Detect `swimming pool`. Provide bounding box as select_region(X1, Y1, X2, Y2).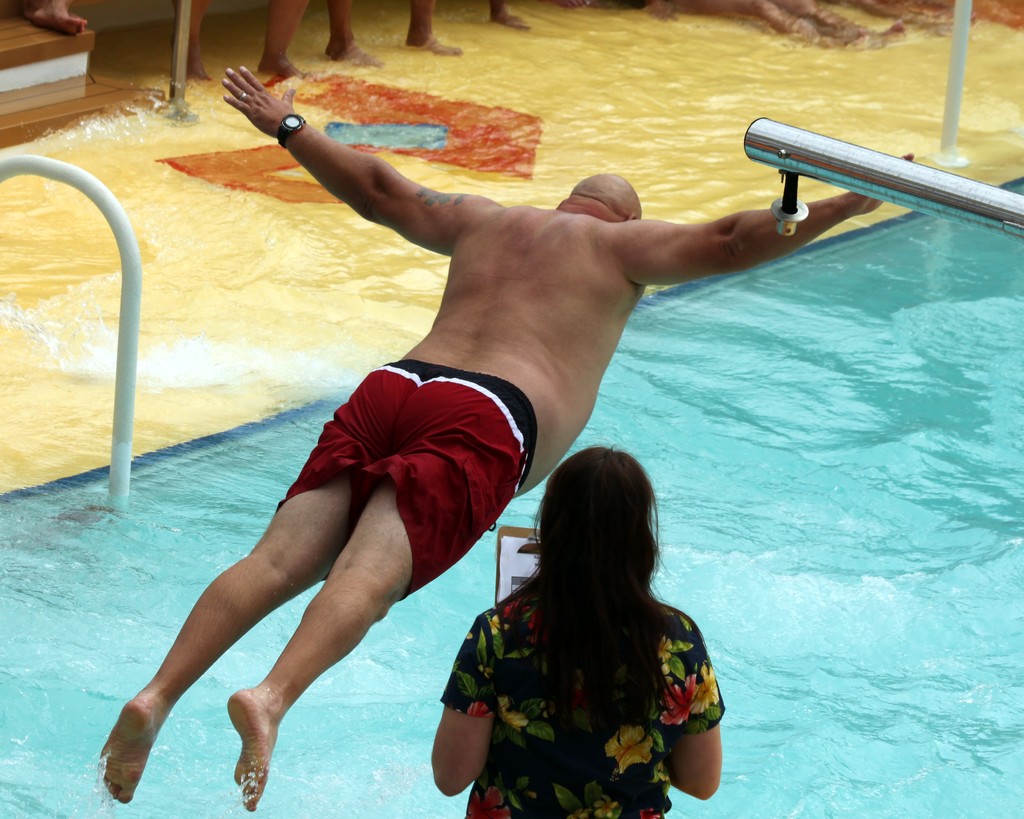
select_region(0, 173, 1023, 818).
